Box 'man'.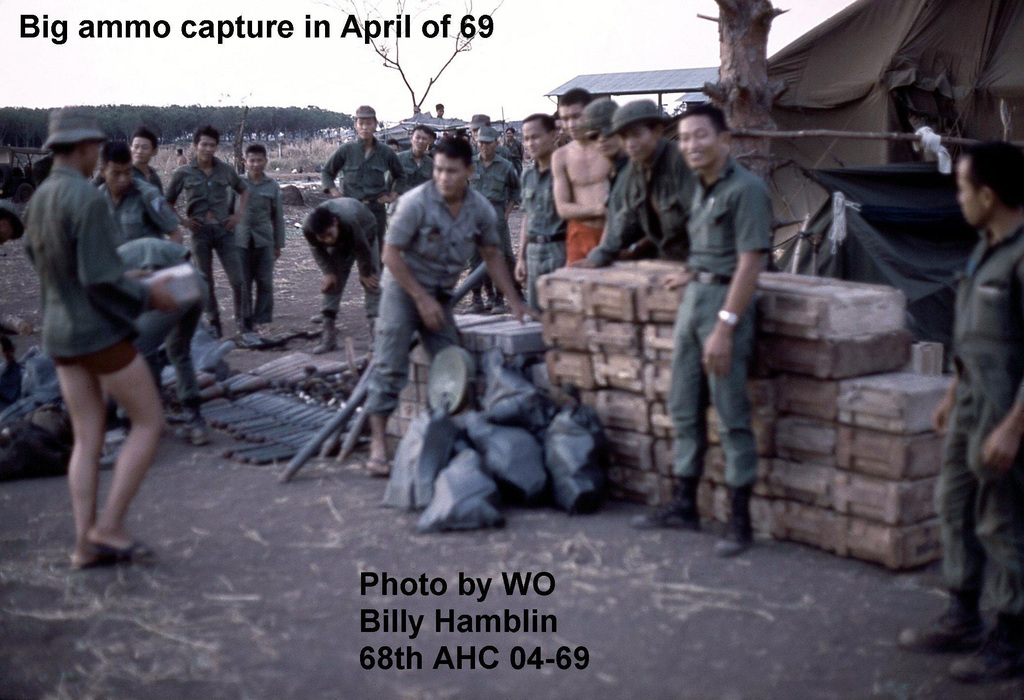
516/114/568/314.
